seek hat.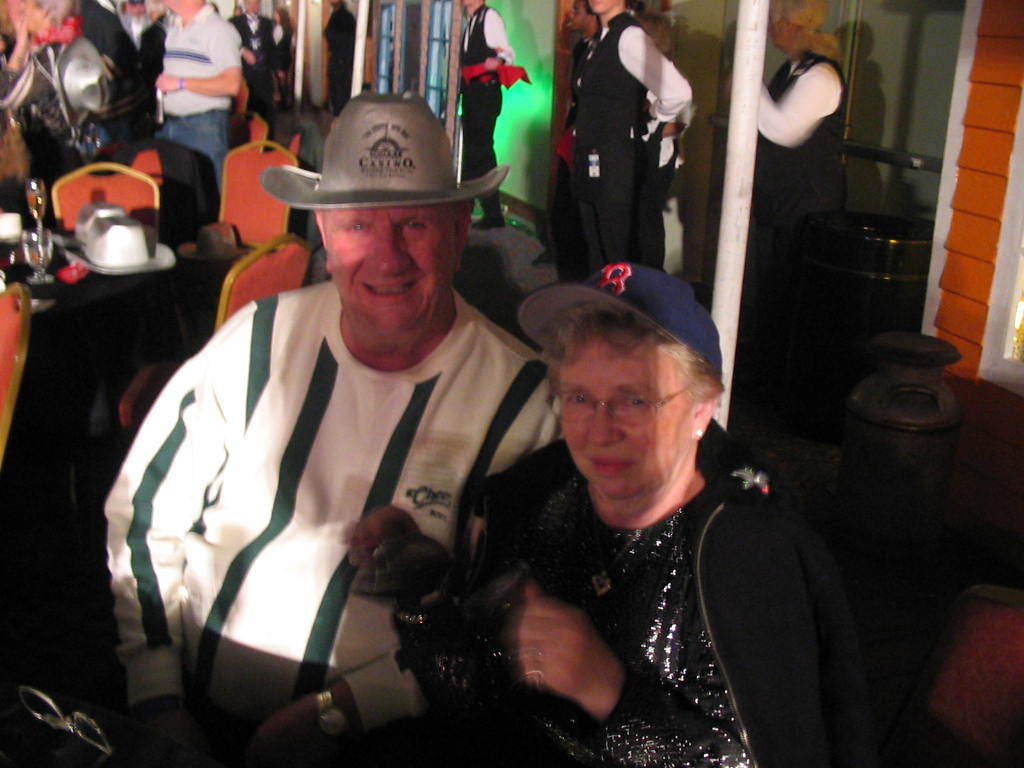
261/94/511/207.
